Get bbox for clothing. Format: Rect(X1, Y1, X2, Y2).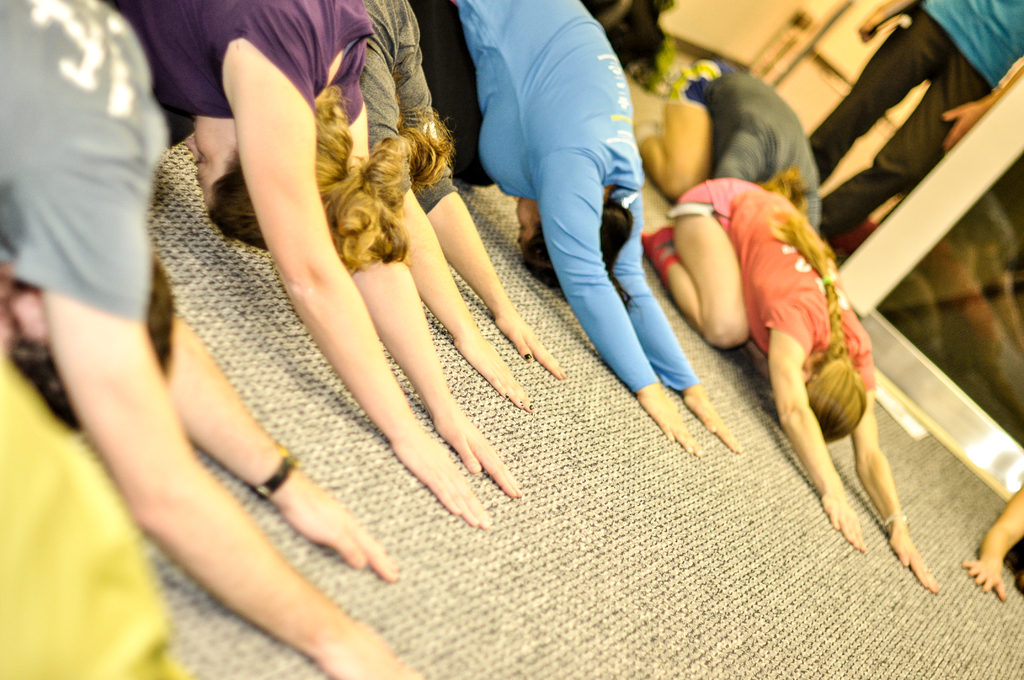
Rect(457, 0, 680, 405).
